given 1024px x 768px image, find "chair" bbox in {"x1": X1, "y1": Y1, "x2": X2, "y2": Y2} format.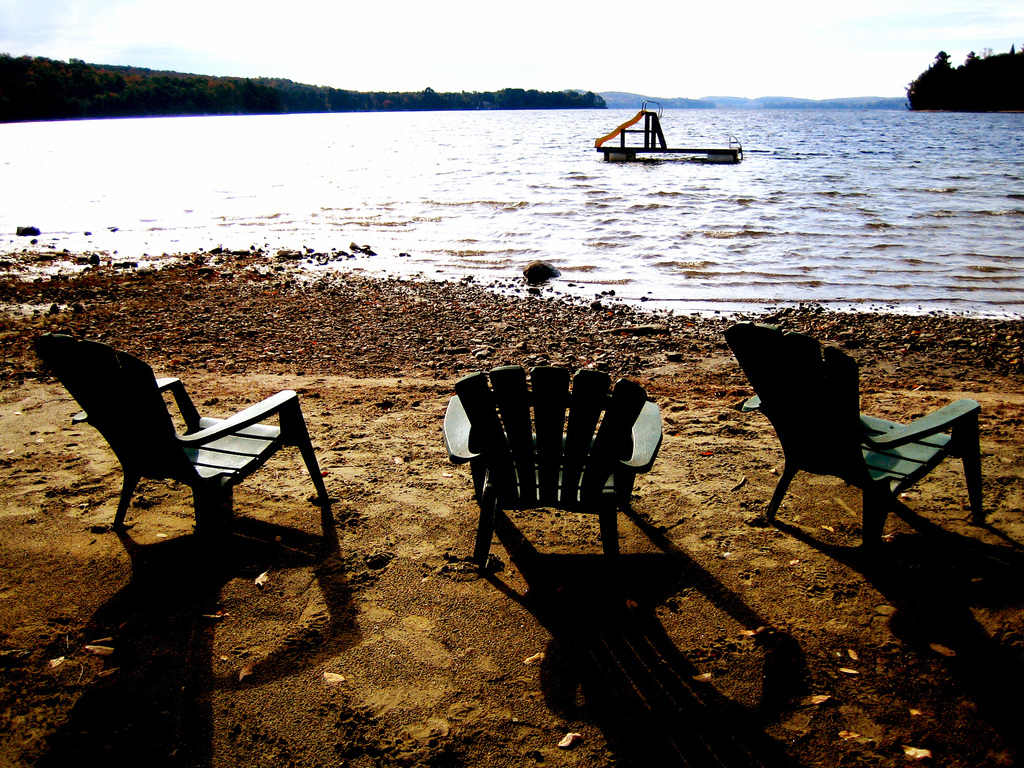
{"x1": 439, "y1": 365, "x2": 668, "y2": 564}.
